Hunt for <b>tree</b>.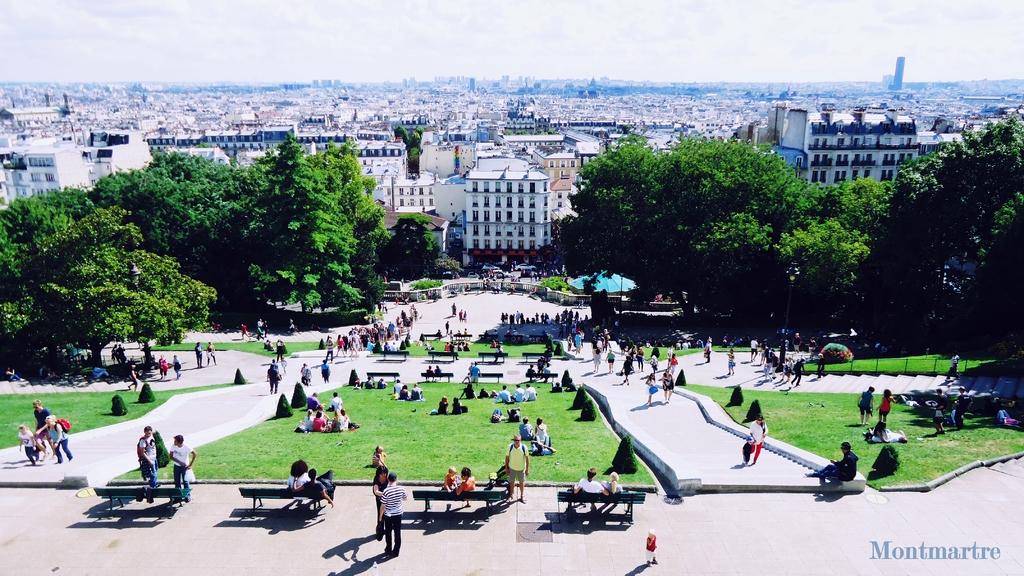
Hunted down at bbox(0, 186, 102, 338).
